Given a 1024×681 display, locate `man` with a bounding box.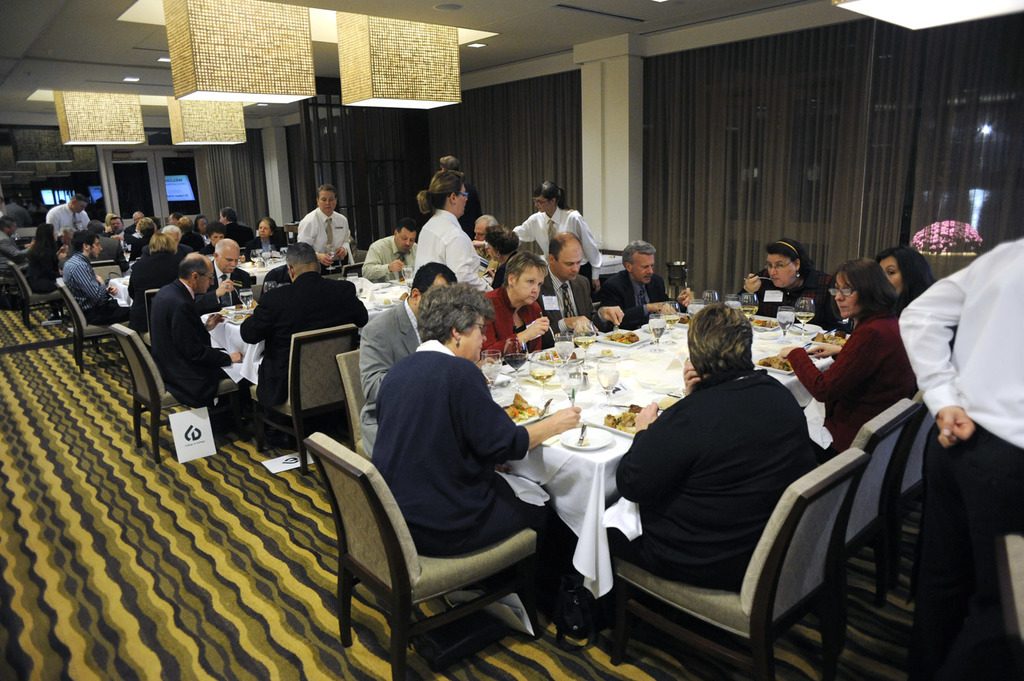
Located: left=146, top=220, right=196, bottom=262.
